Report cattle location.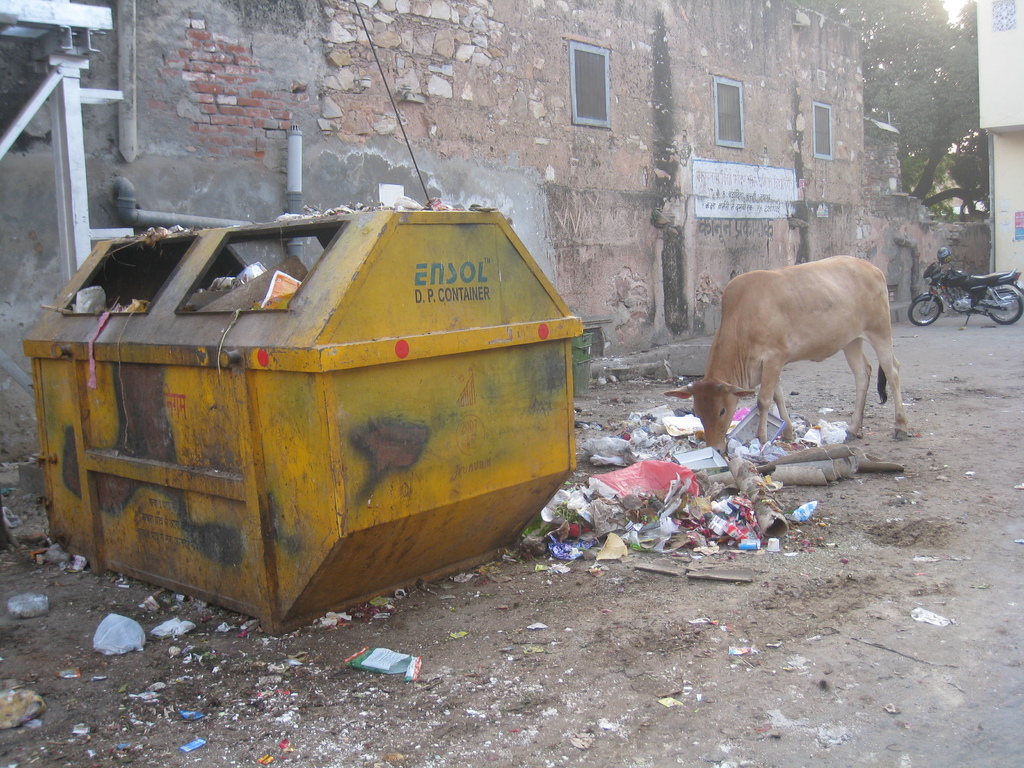
Report: rect(679, 239, 902, 458).
